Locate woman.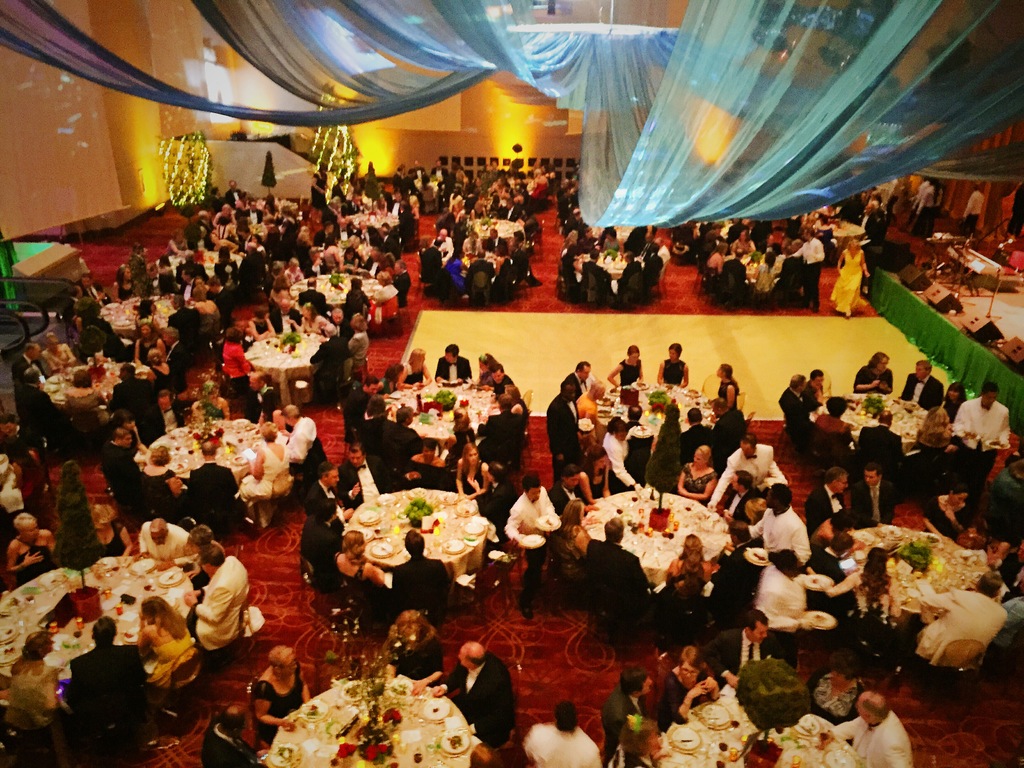
Bounding box: (left=4, top=510, right=57, bottom=588).
